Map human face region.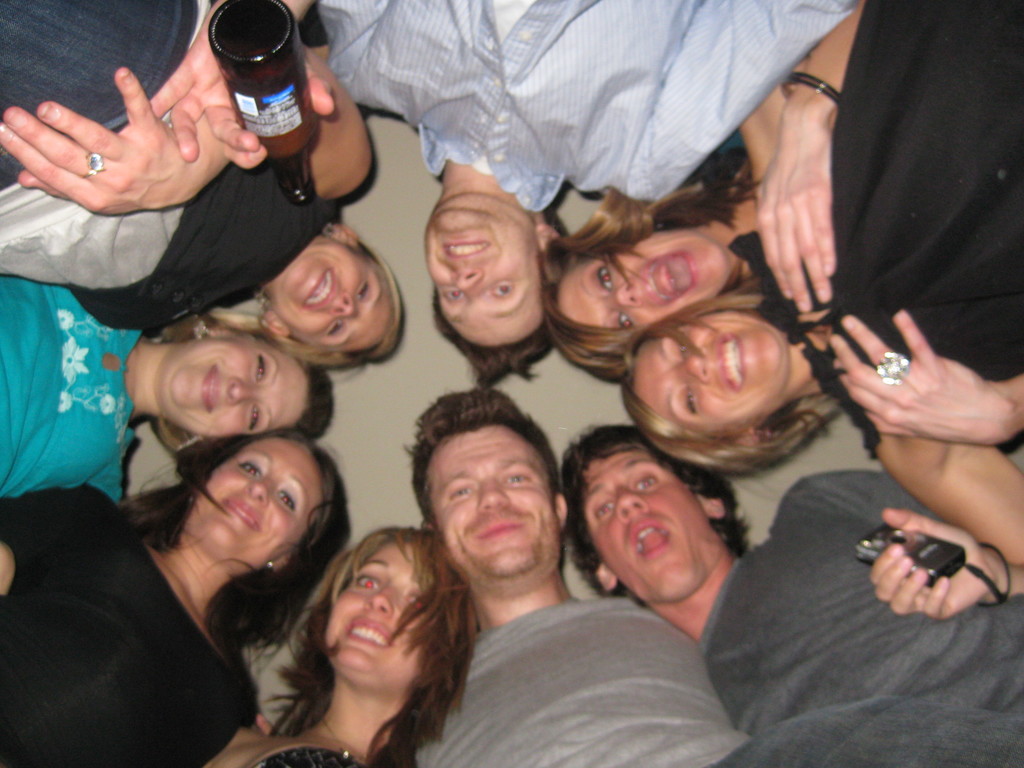
Mapped to bbox=(190, 439, 329, 569).
